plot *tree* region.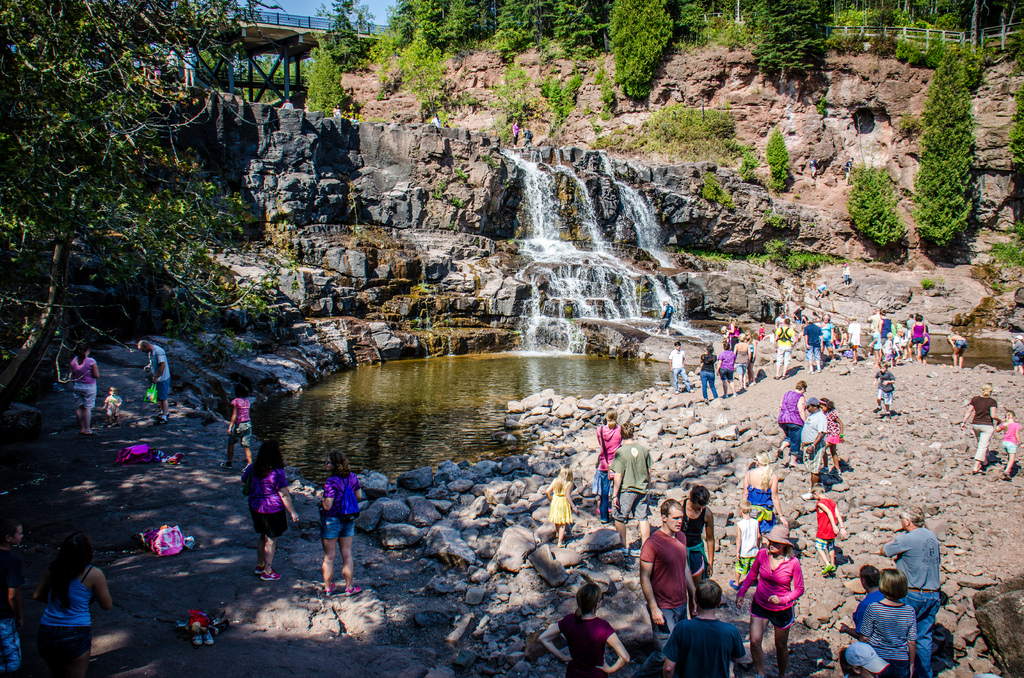
Plotted at box(0, 0, 291, 421).
